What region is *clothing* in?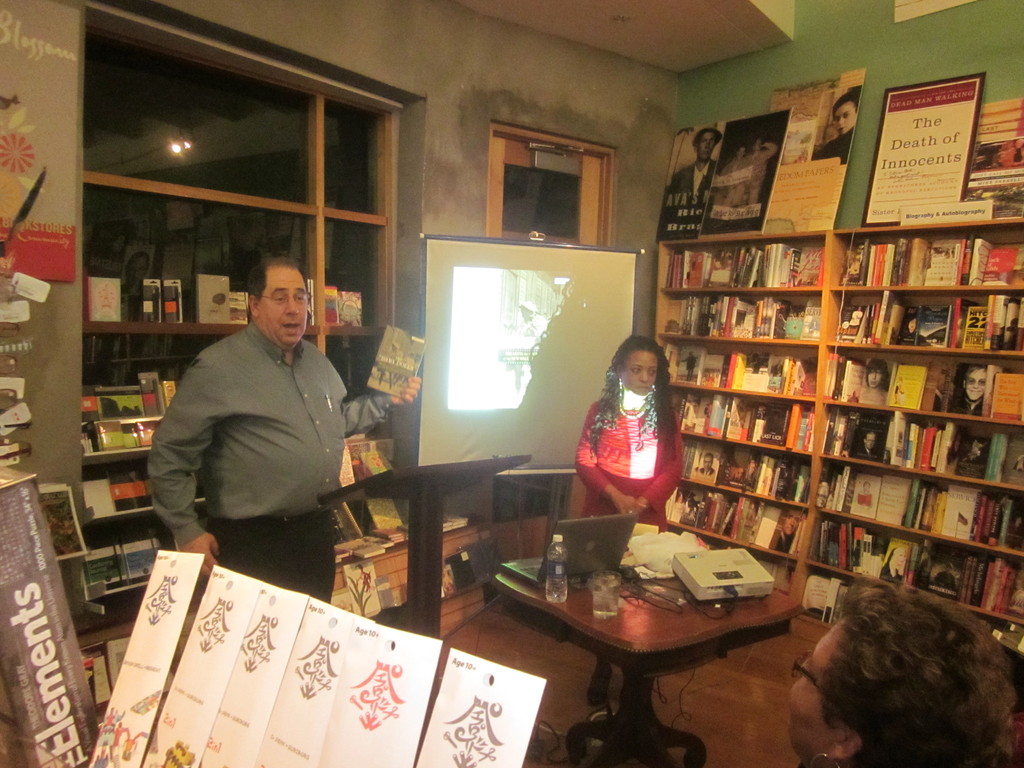
[left=954, top=397, right=989, bottom=420].
